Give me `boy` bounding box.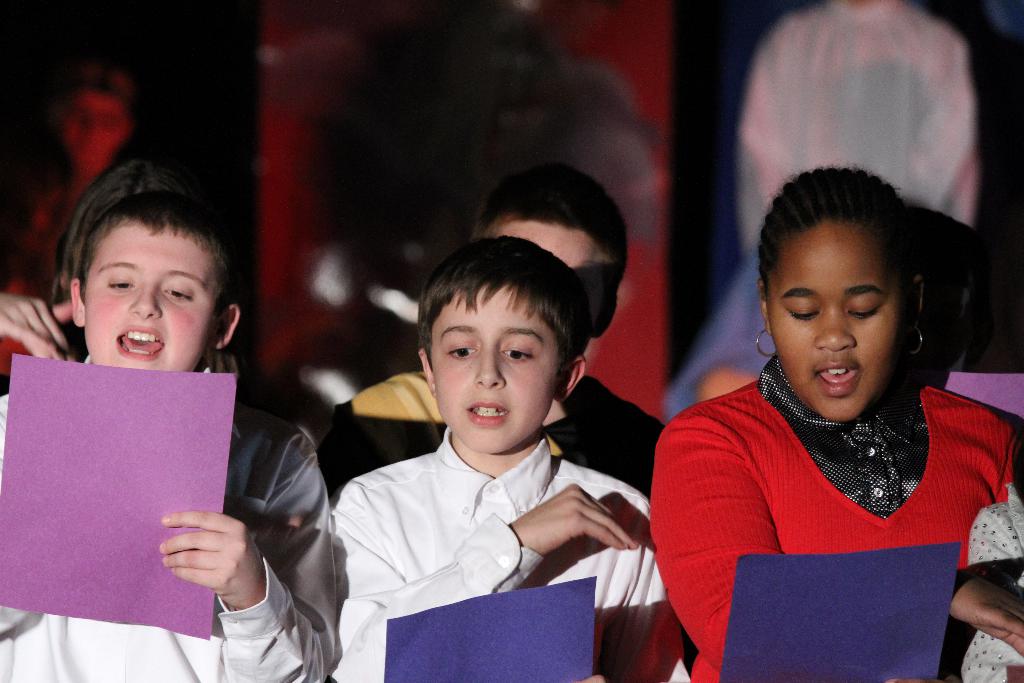
BBox(317, 160, 670, 514).
